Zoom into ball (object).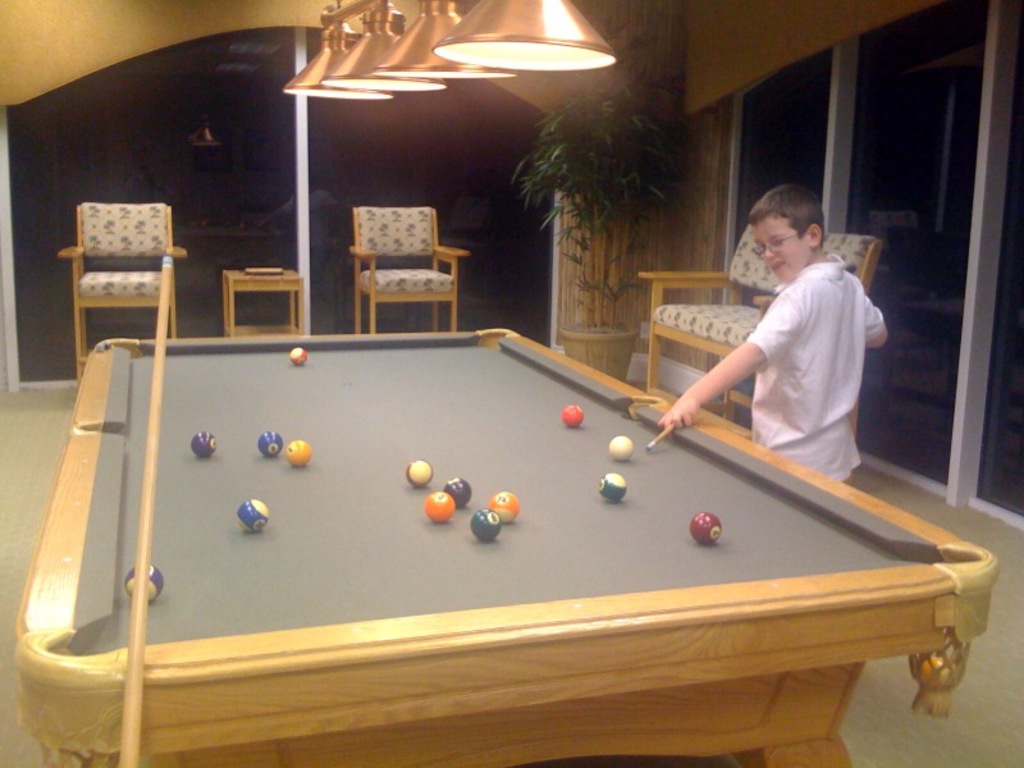
Zoom target: l=562, t=403, r=586, b=429.
